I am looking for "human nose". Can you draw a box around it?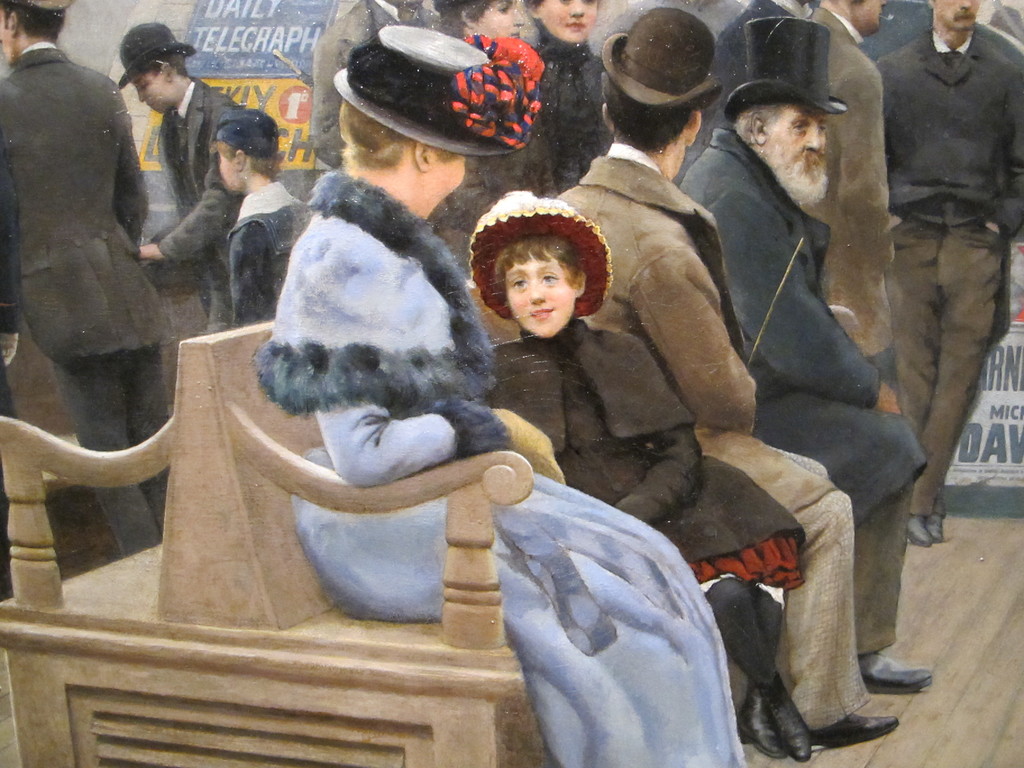
Sure, the bounding box is {"x1": 959, "y1": 0, "x2": 970, "y2": 10}.
